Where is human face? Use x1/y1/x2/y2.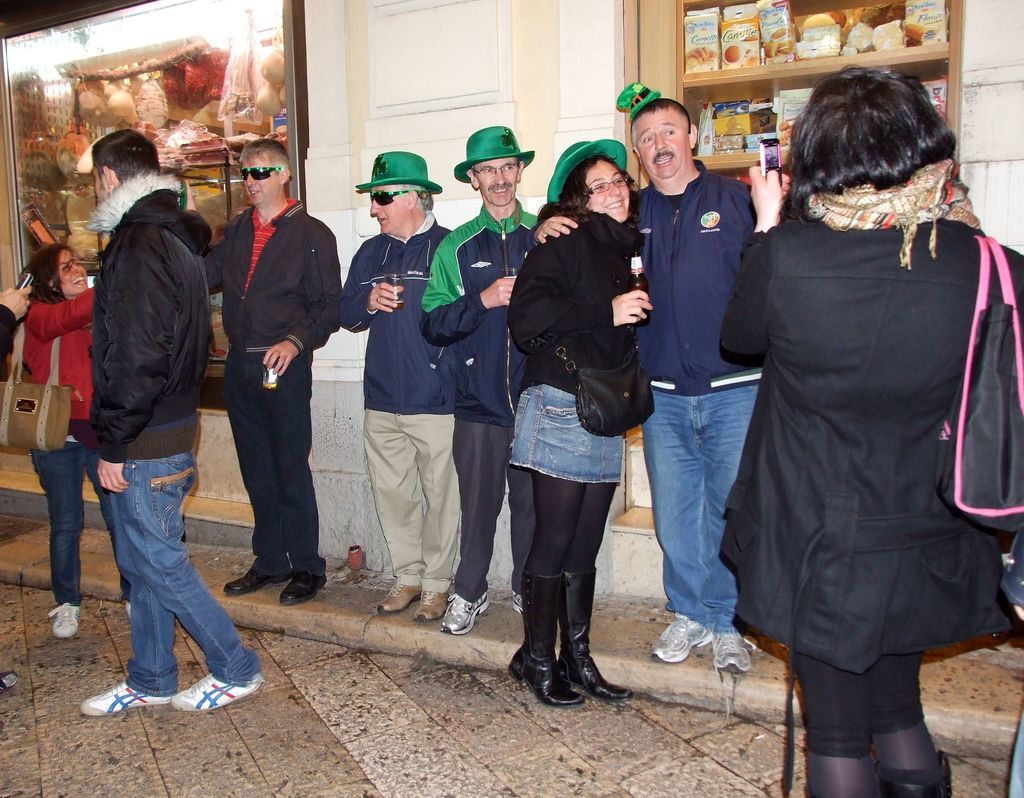
586/160/630/219.
